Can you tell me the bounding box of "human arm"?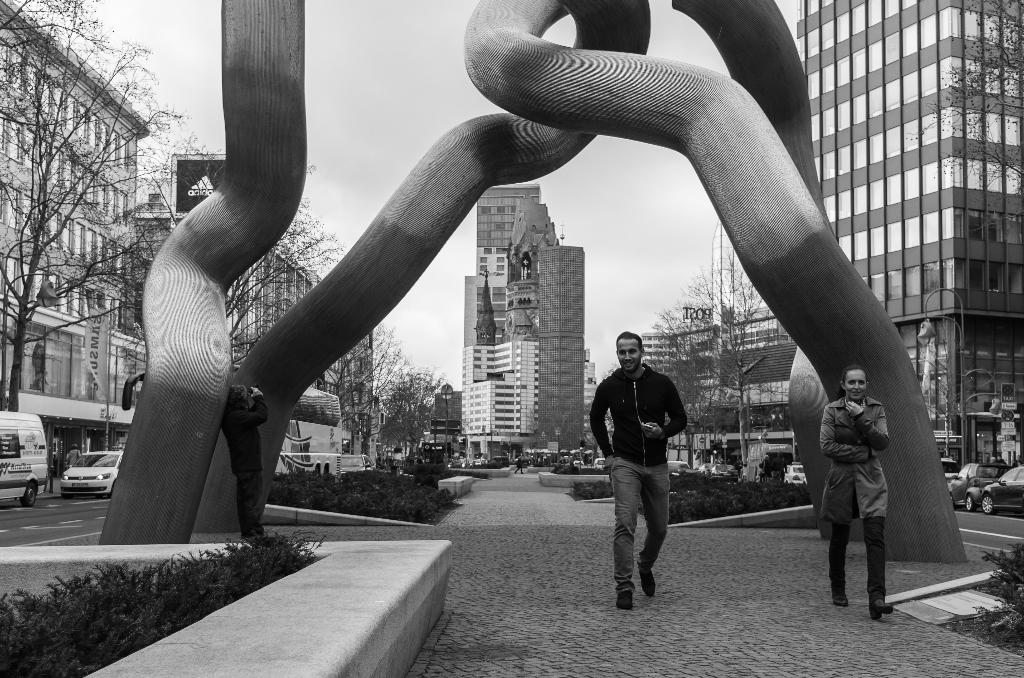
{"x1": 822, "y1": 406, "x2": 881, "y2": 464}.
